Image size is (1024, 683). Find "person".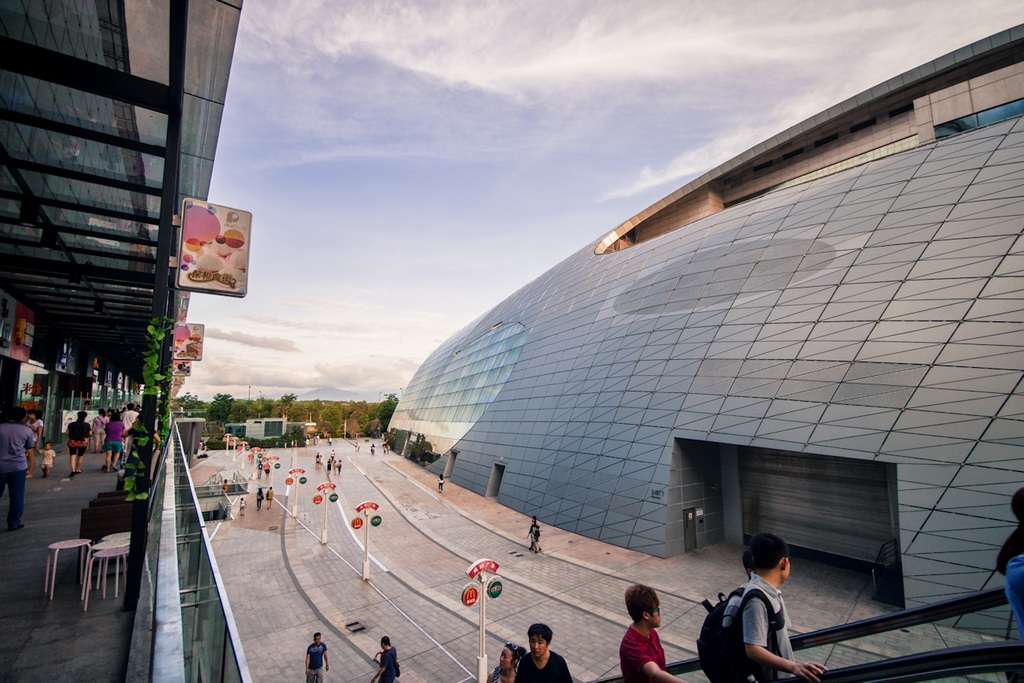
220, 476, 232, 496.
